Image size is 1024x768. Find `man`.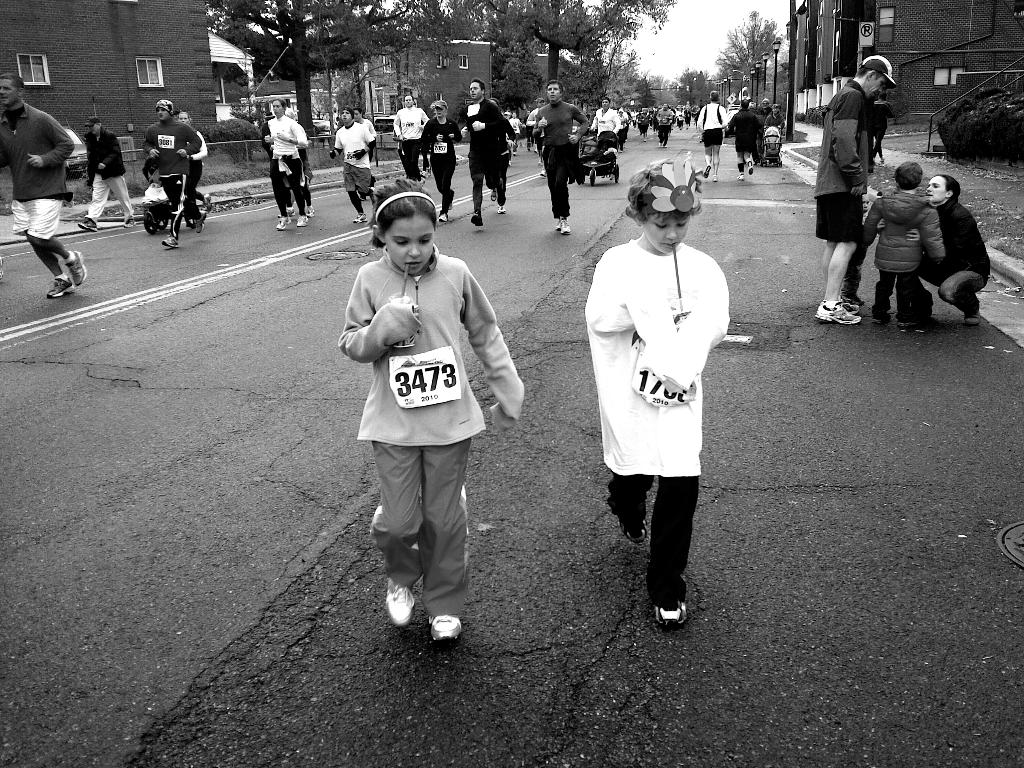
rect(657, 104, 676, 148).
